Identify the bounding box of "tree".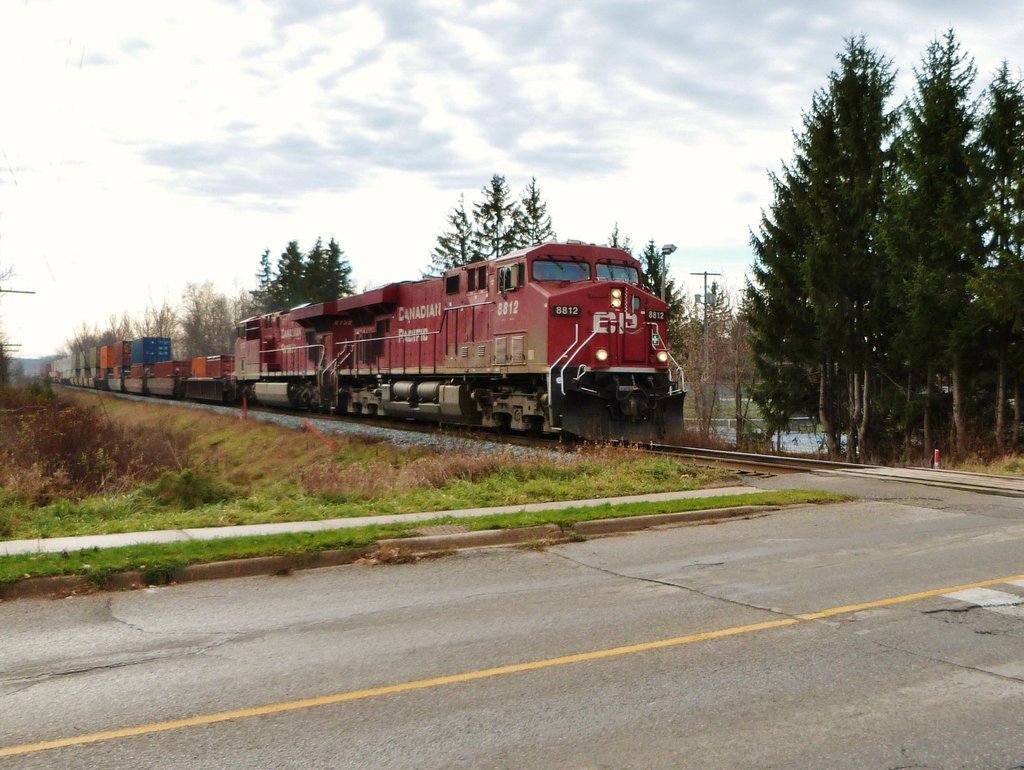
detection(508, 174, 552, 255).
